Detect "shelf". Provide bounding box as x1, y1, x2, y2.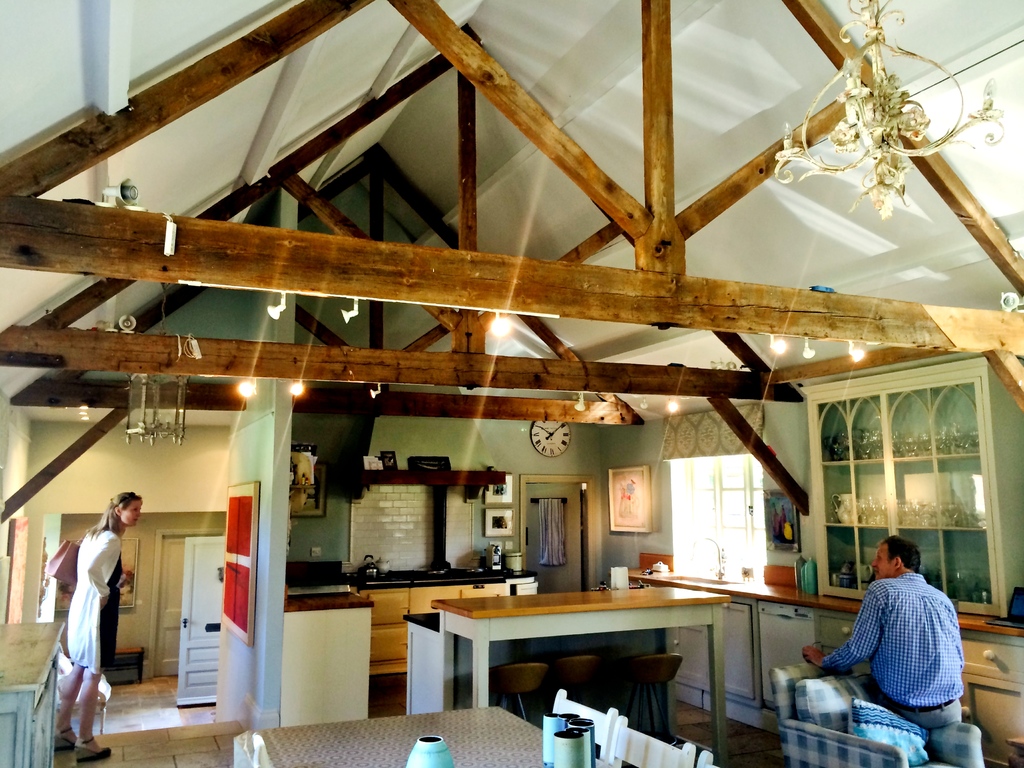
823, 472, 995, 534.
